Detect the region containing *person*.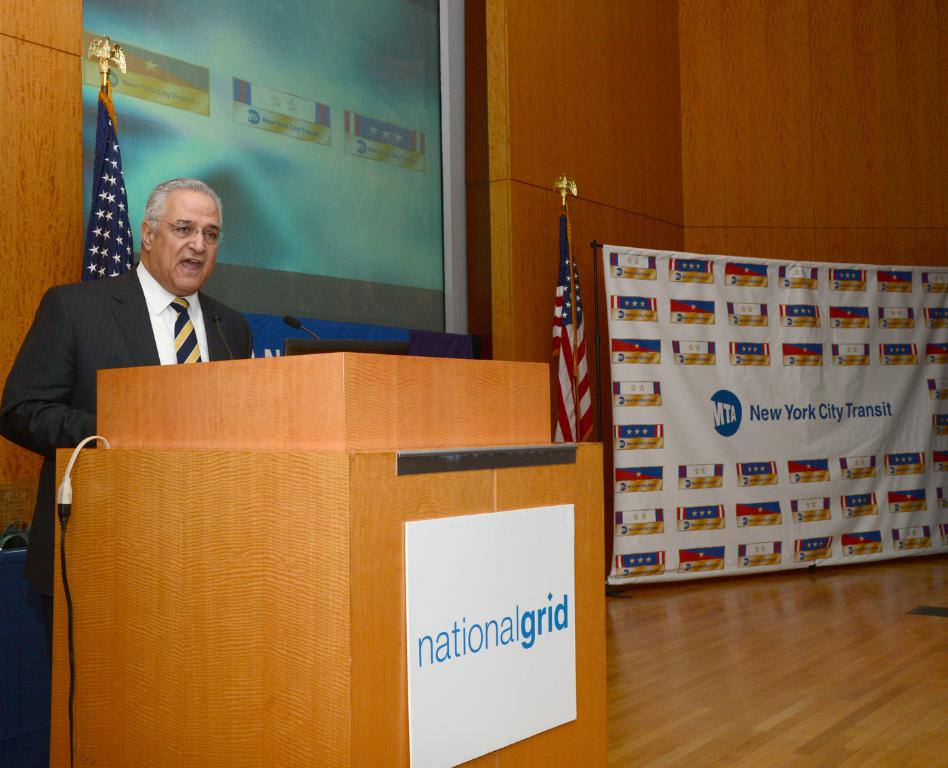
0/176/256/621.
